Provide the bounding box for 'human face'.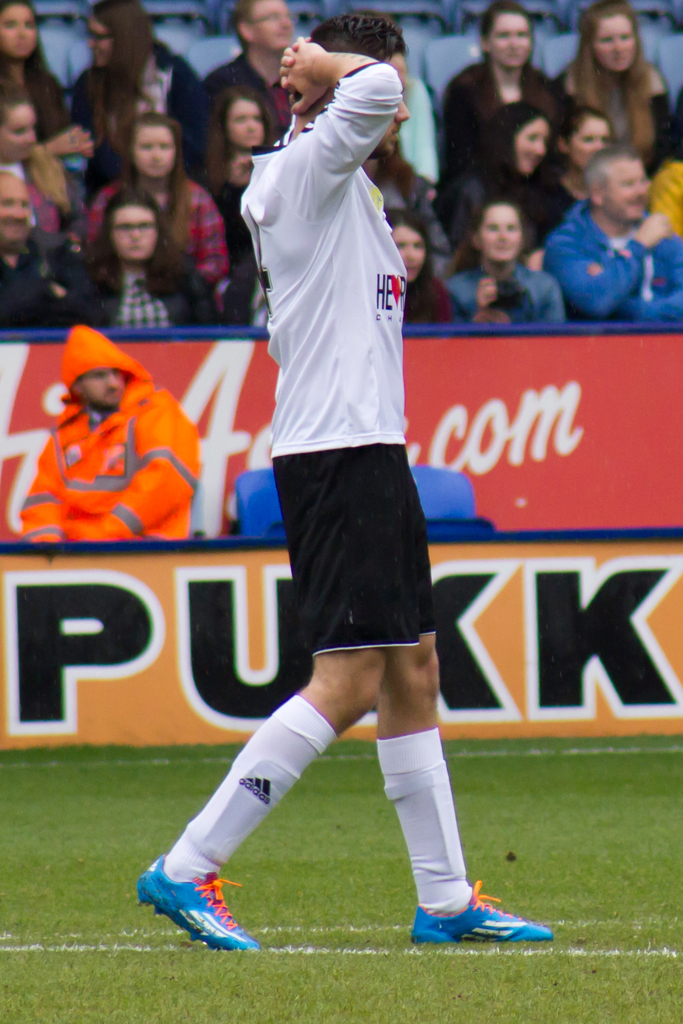
x1=487 y1=11 x2=532 y2=70.
